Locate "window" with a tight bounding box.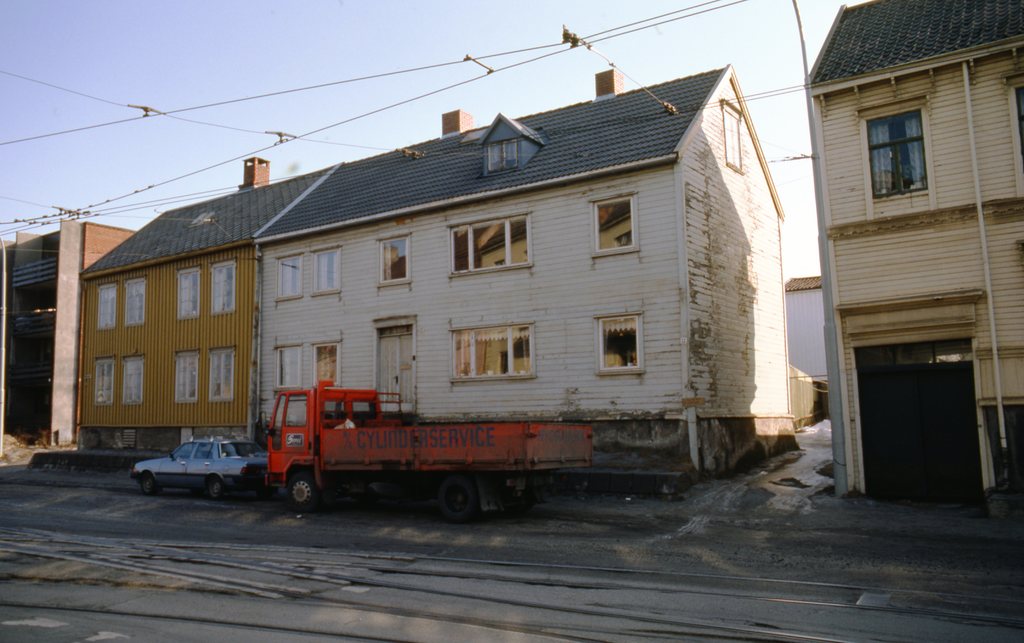
(x1=445, y1=326, x2=534, y2=374).
